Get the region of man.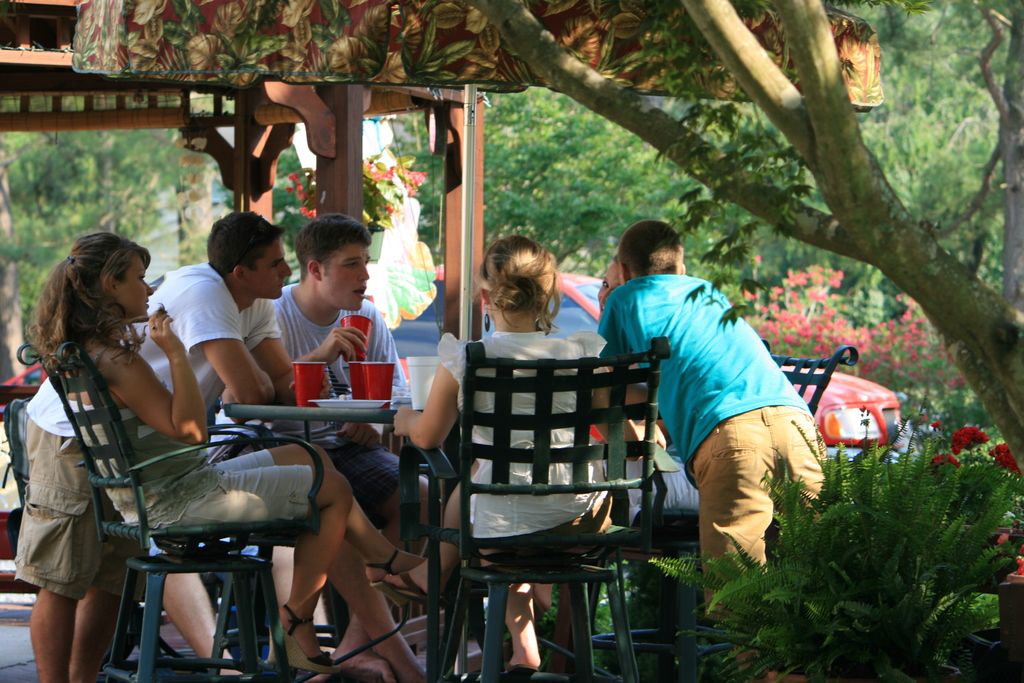
254/216/447/681.
